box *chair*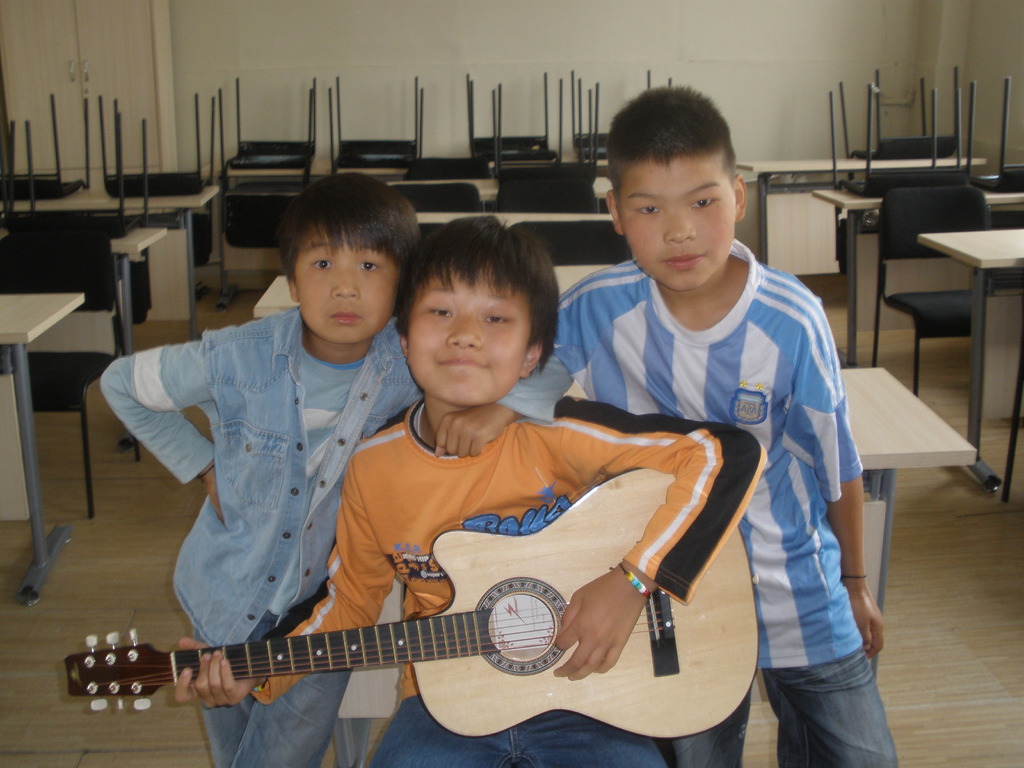
bbox(840, 65, 964, 183)
